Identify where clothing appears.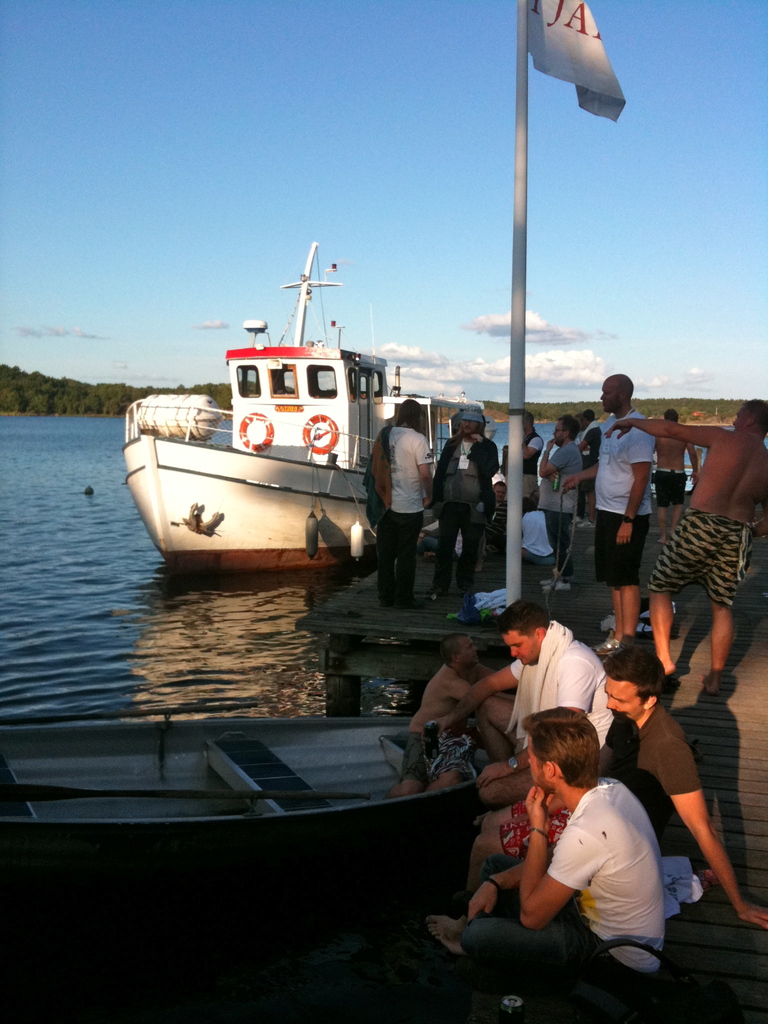
Appears at crop(518, 429, 541, 516).
